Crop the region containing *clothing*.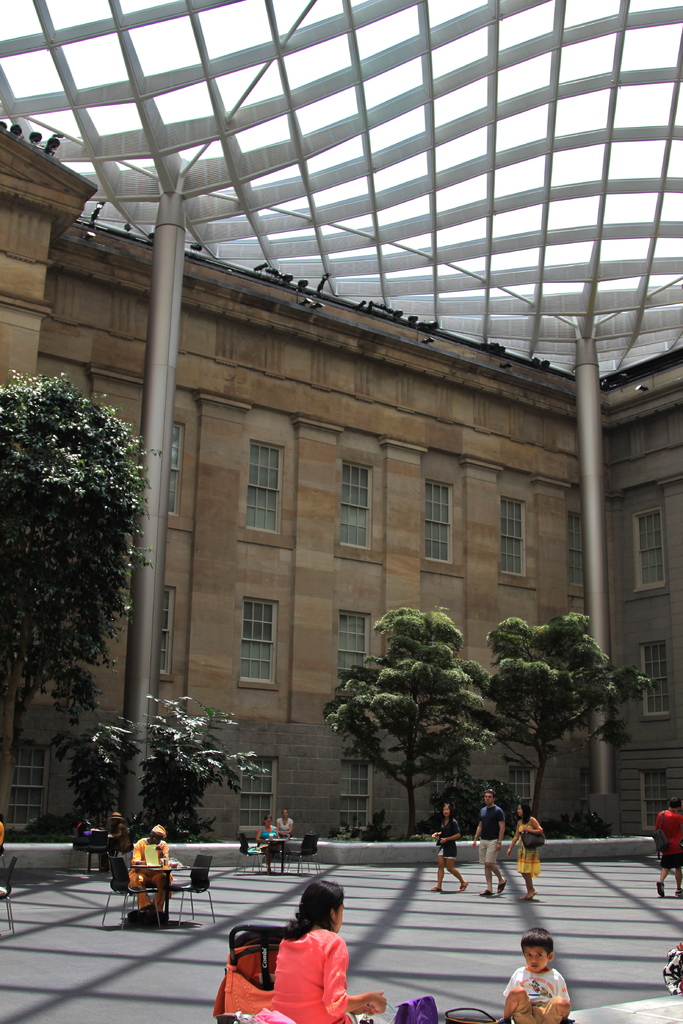
Crop region: rect(74, 820, 106, 869).
